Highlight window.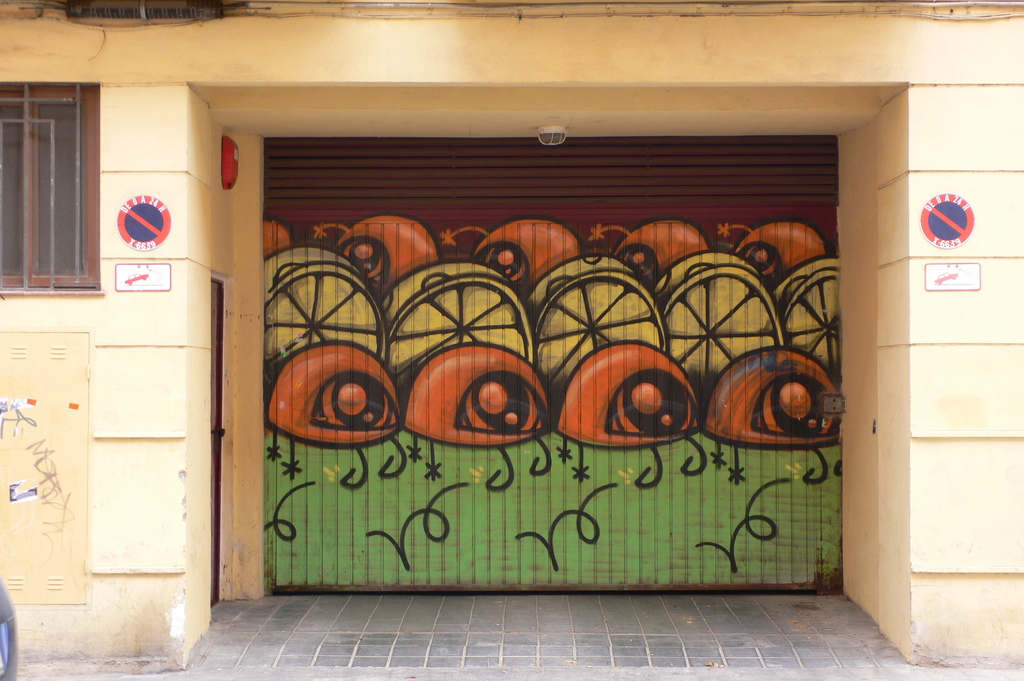
Highlighted region: <box>6,77,102,292</box>.
